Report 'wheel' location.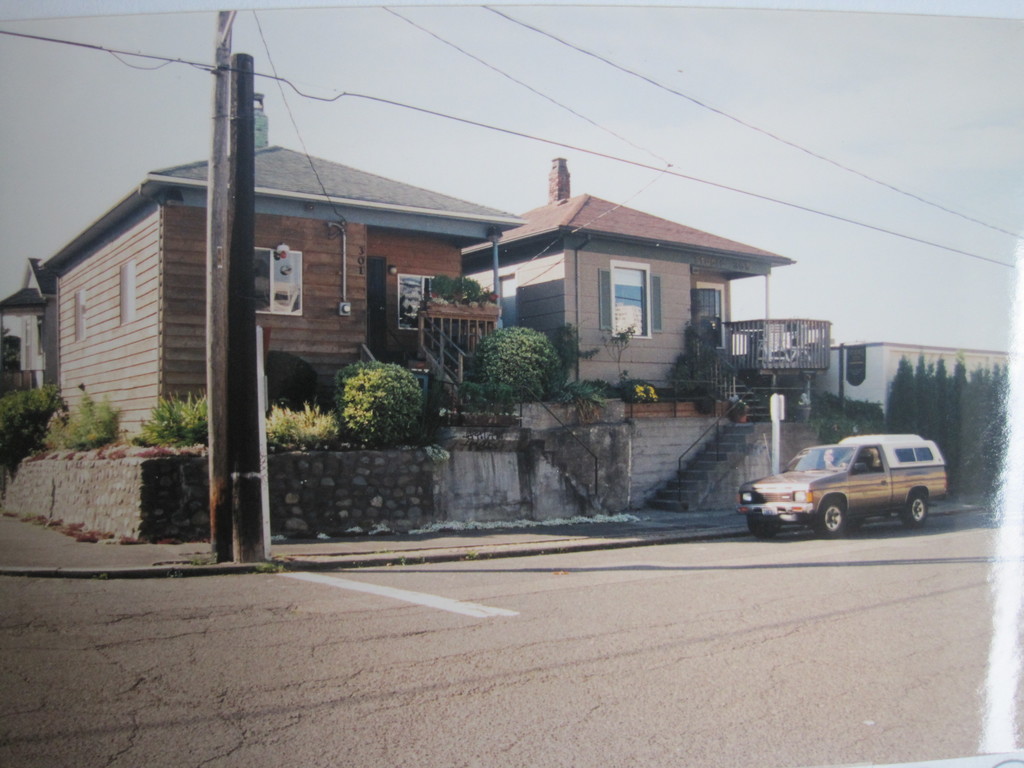
Report: <box>817,497,845,538</box>.
